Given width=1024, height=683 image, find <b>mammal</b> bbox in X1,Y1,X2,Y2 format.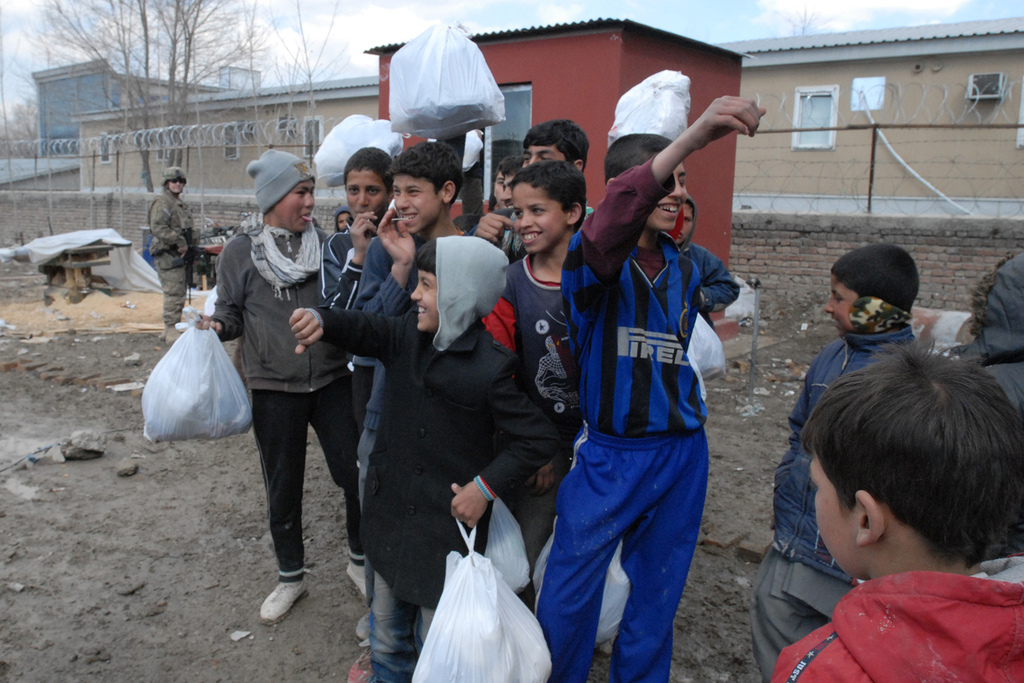
319,140,400,308.
